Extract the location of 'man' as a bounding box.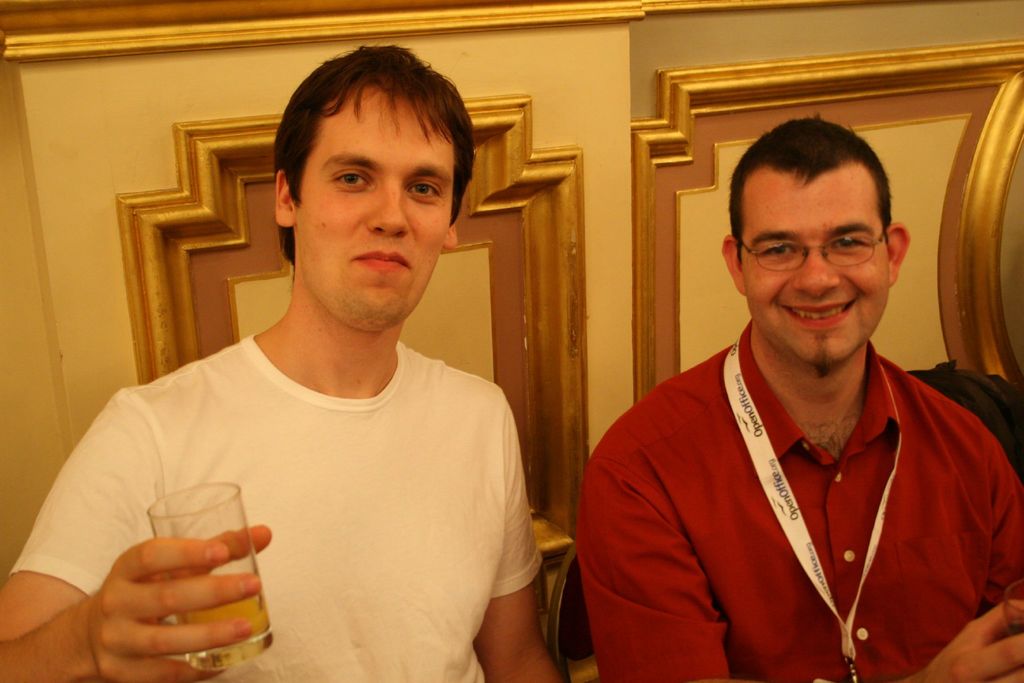
{"x1": 572, "y1": 104, "x2": 1023, "y2": 682}.
